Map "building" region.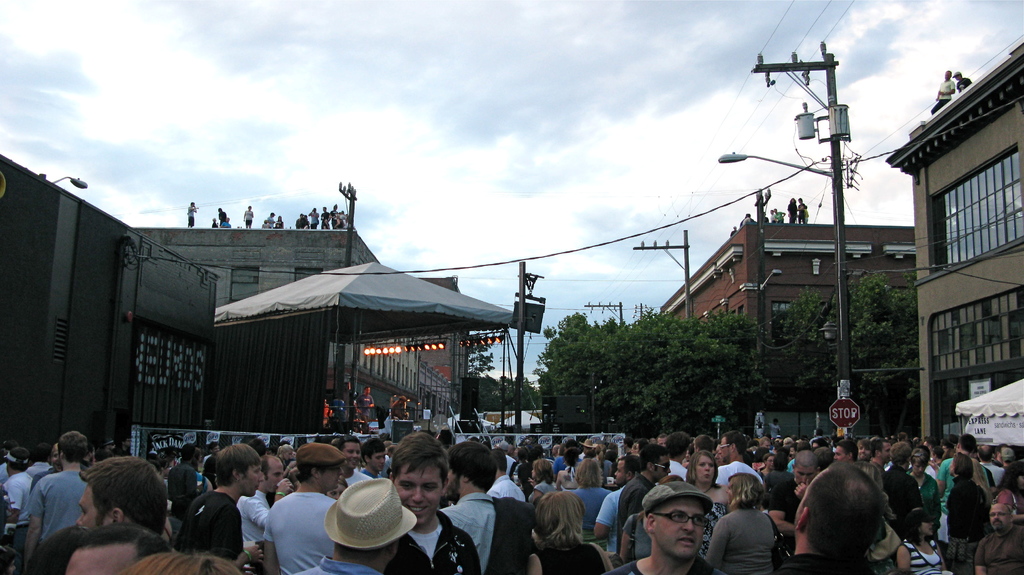
Mapped to bbox=[136, 224, 421, 420].
